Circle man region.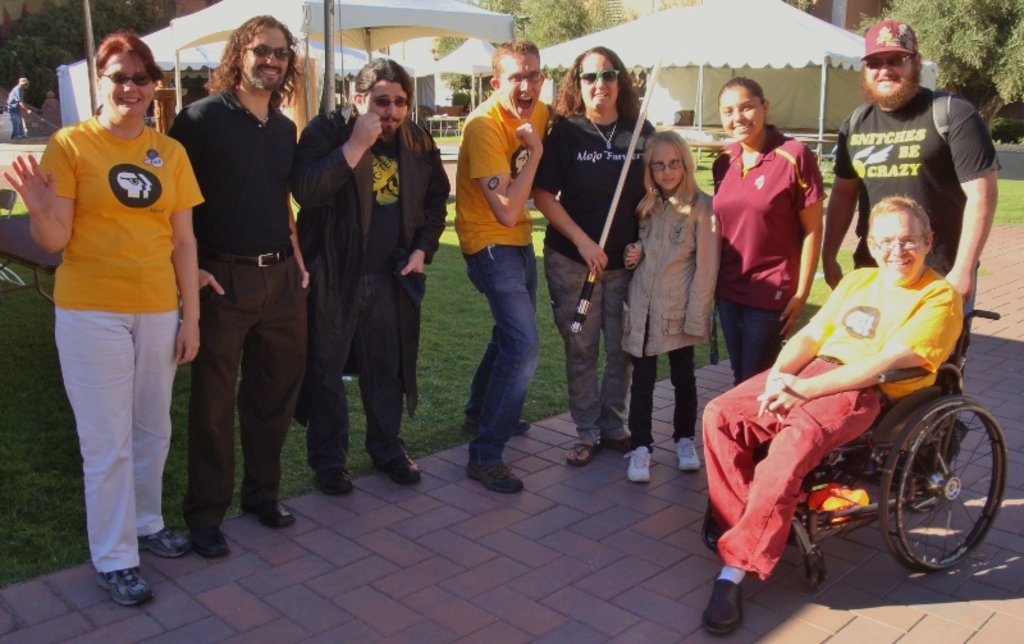
Region: {"left": 817, "top": 20, "right": 1006, "bottom": 474}.
